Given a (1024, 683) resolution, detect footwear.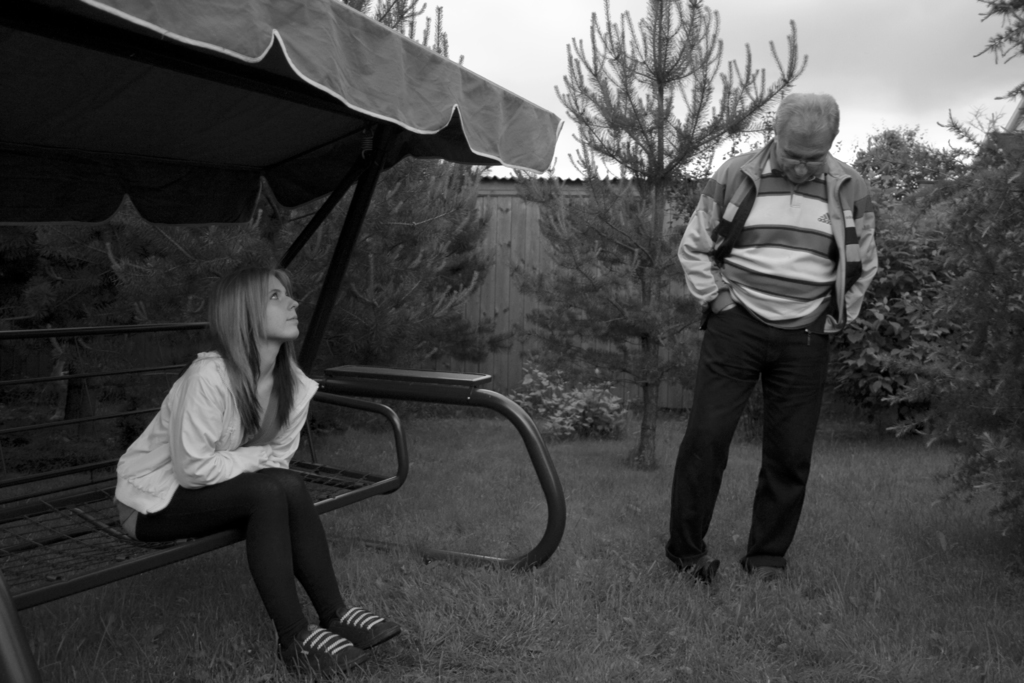
l=689, t=550, r=716, b=580.
